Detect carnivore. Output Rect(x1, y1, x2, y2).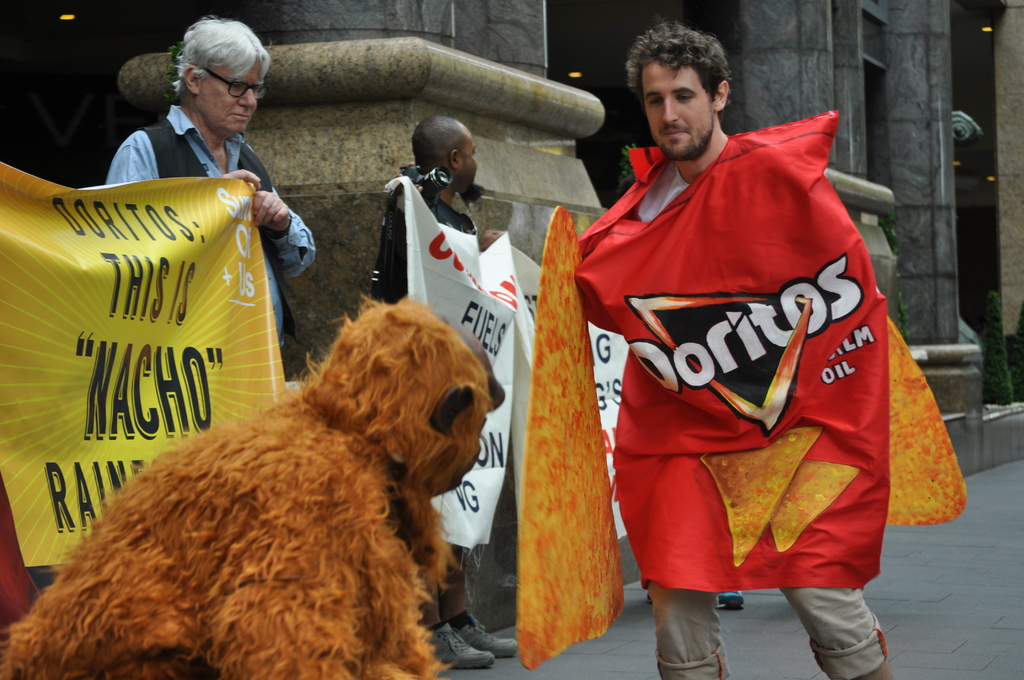
Rect(371, 108, 511, 667).
